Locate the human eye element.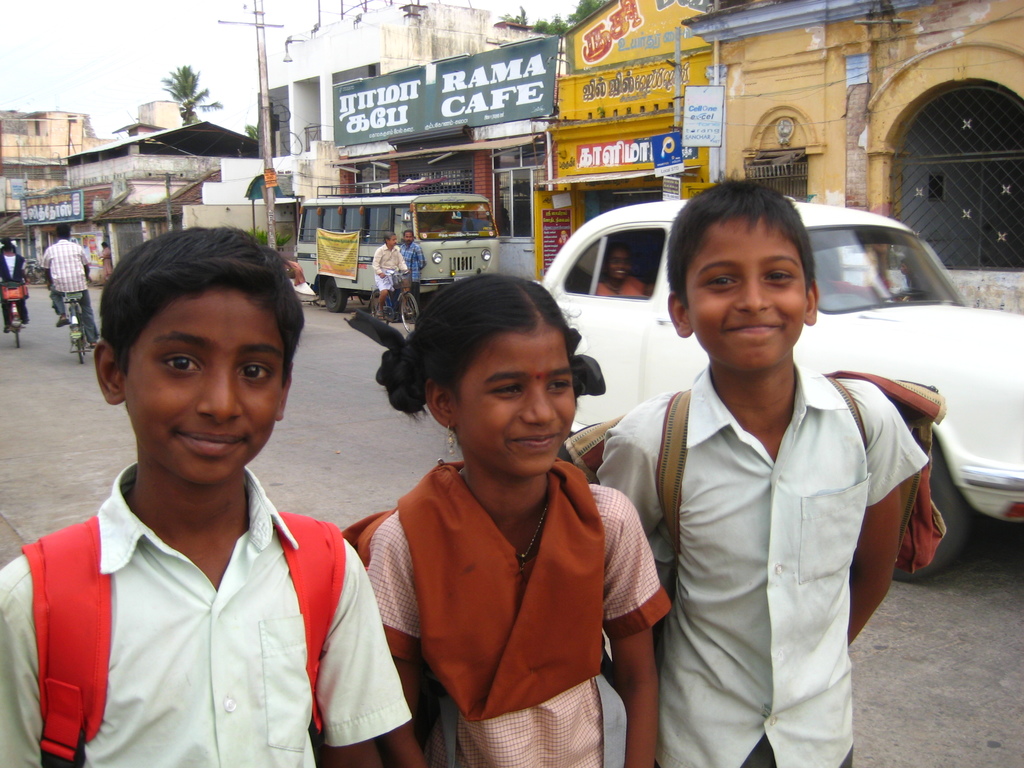
Element bbox: <box>549,373,573,395</box>.
